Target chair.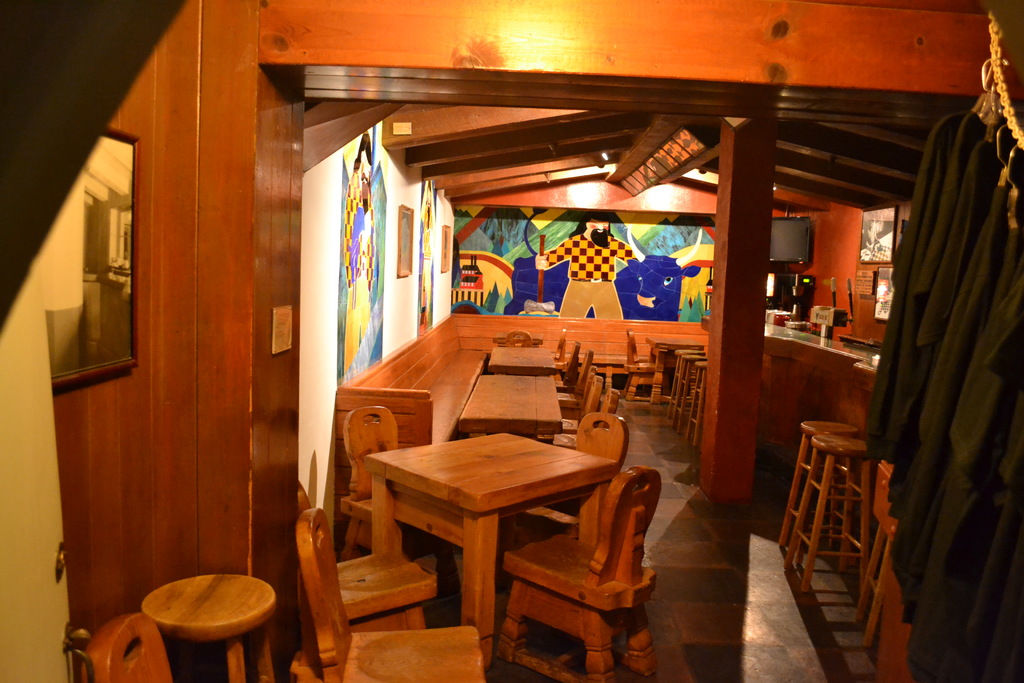
Target region: [x1=508, y1=406, x2=632, y2=539].
